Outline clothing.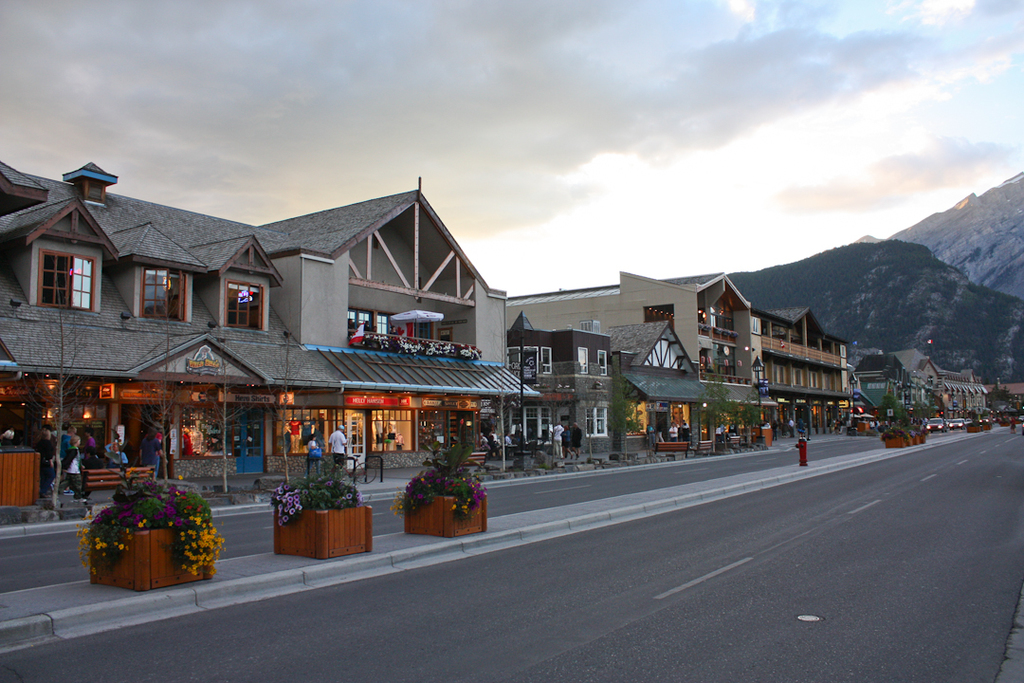
Outline: 680,424,693,443.
